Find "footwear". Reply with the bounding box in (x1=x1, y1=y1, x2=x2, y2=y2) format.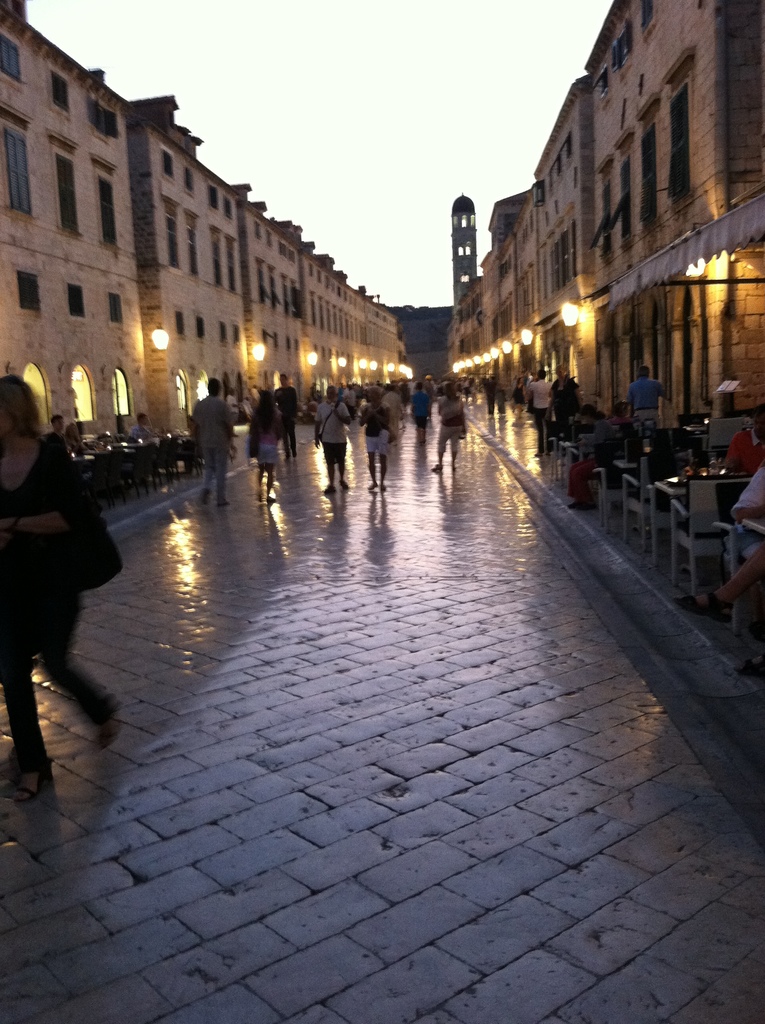
(x1=198, y1=490, x2=207, y2=502).
